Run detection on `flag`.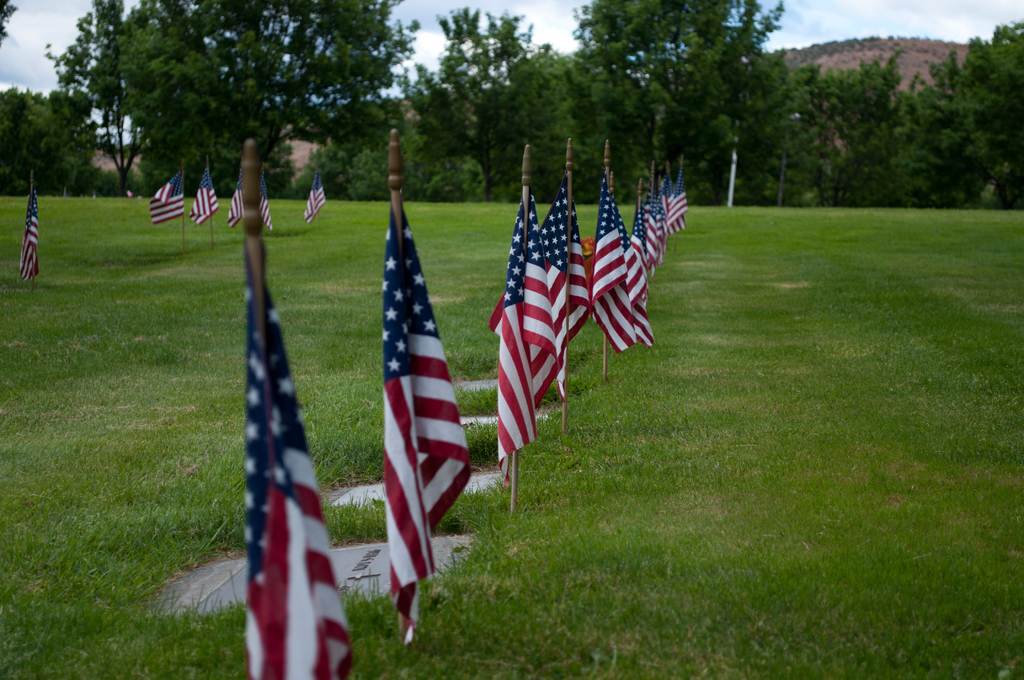
Result: (664, 160, 685, 235).
